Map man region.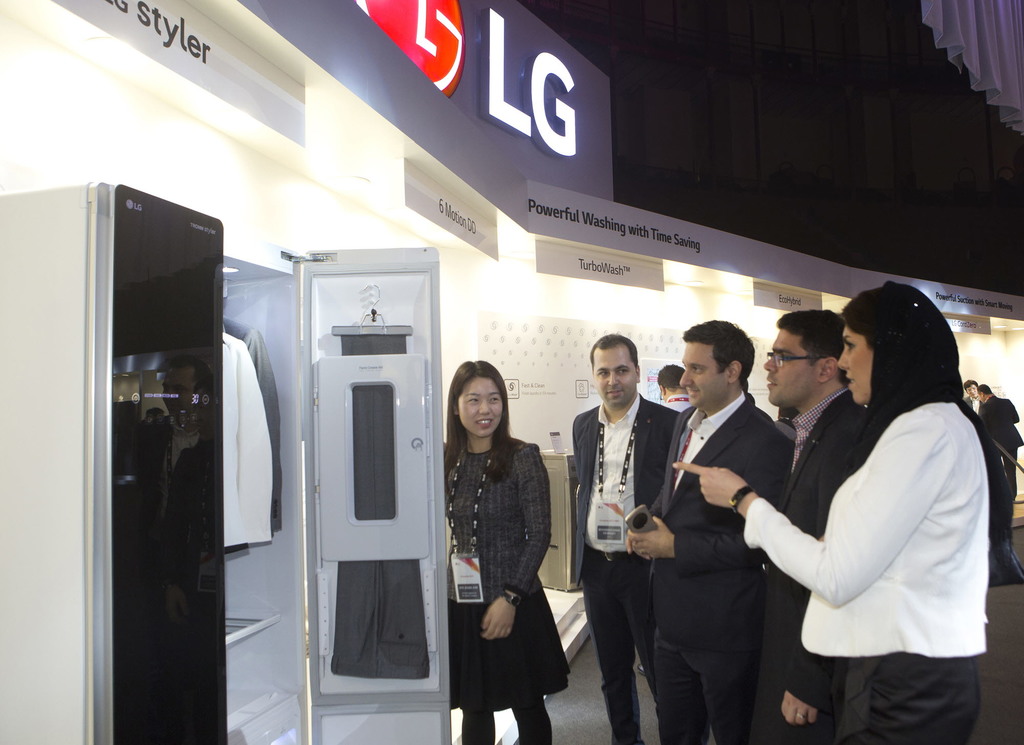
Mapped to pyautogui.locateOnScreen(979, 384, 1023, 522).
